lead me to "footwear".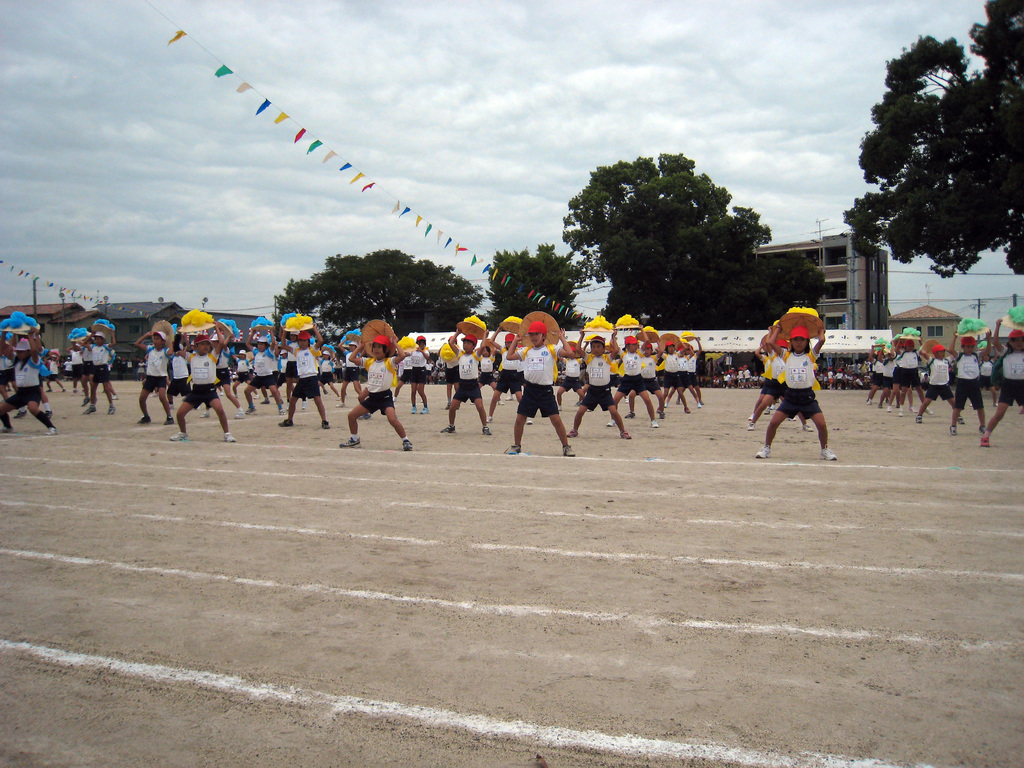
Lead to l=248, t=404, r=258, b=416.
